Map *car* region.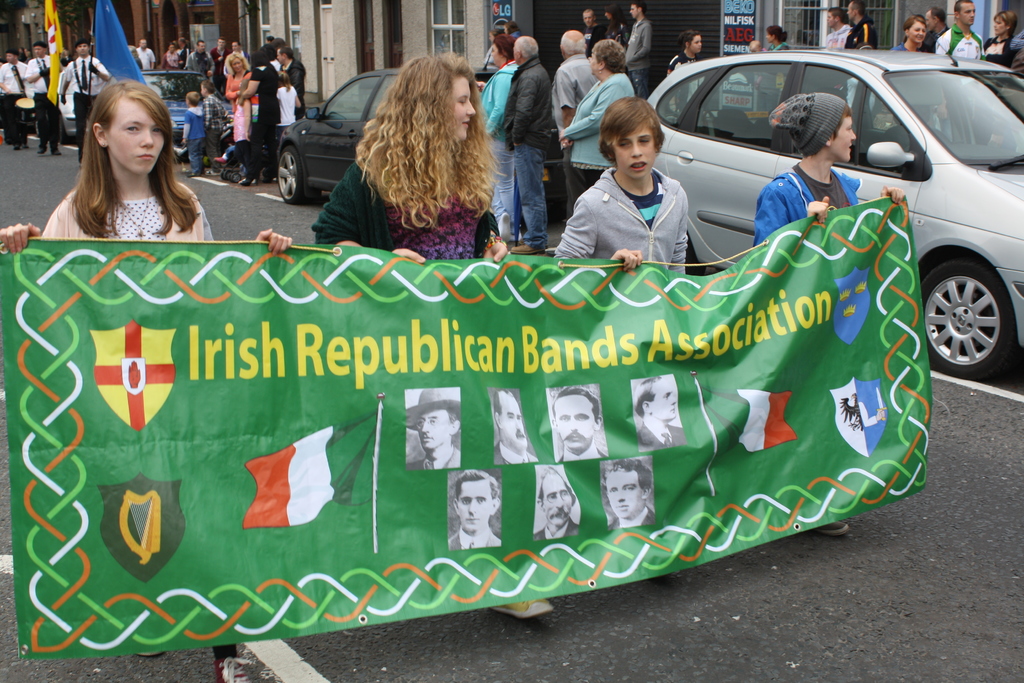
Mapped to (136,67,259,149).
